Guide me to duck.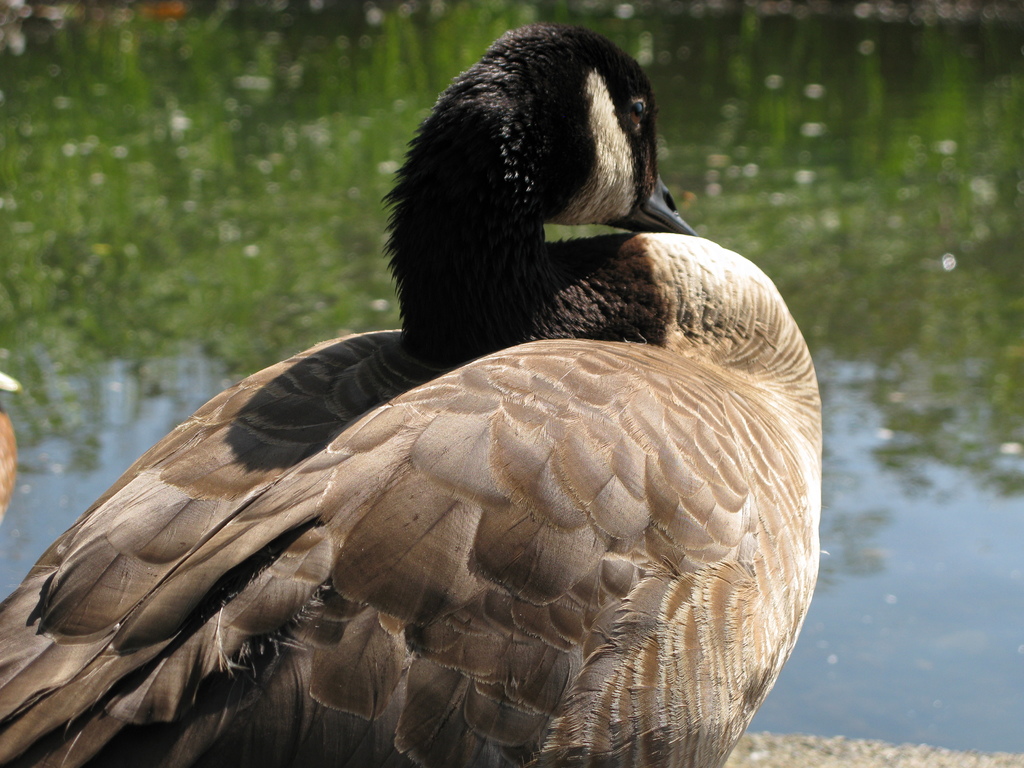
Guidance: [0,15,859,767].
